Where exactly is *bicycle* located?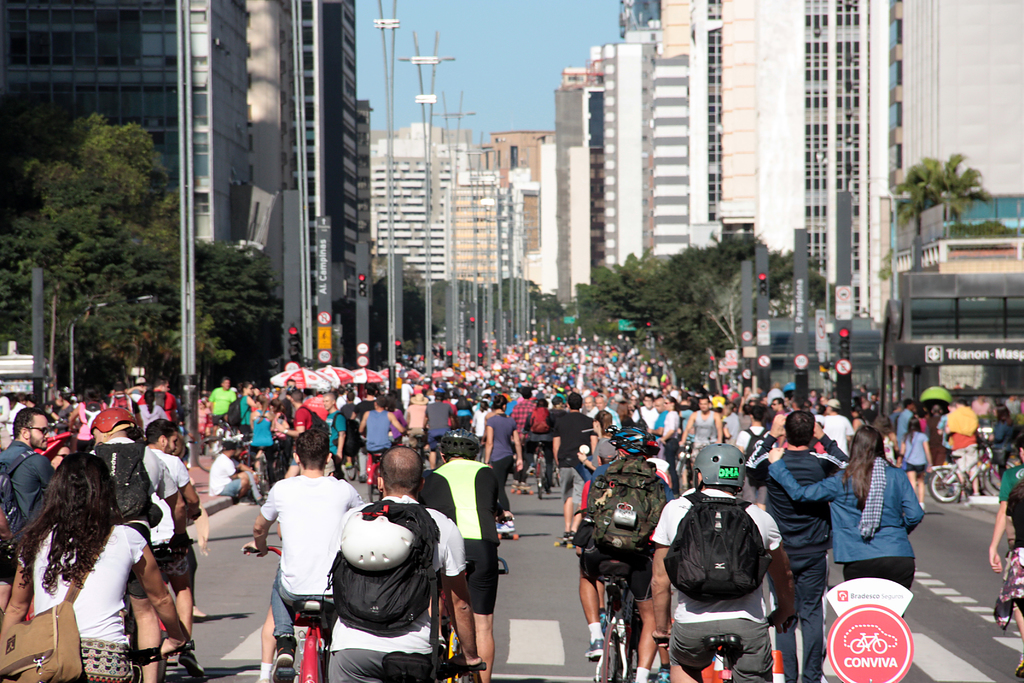
Its bounding box is x1=925, y1=437, x2=1003, y2=504.
